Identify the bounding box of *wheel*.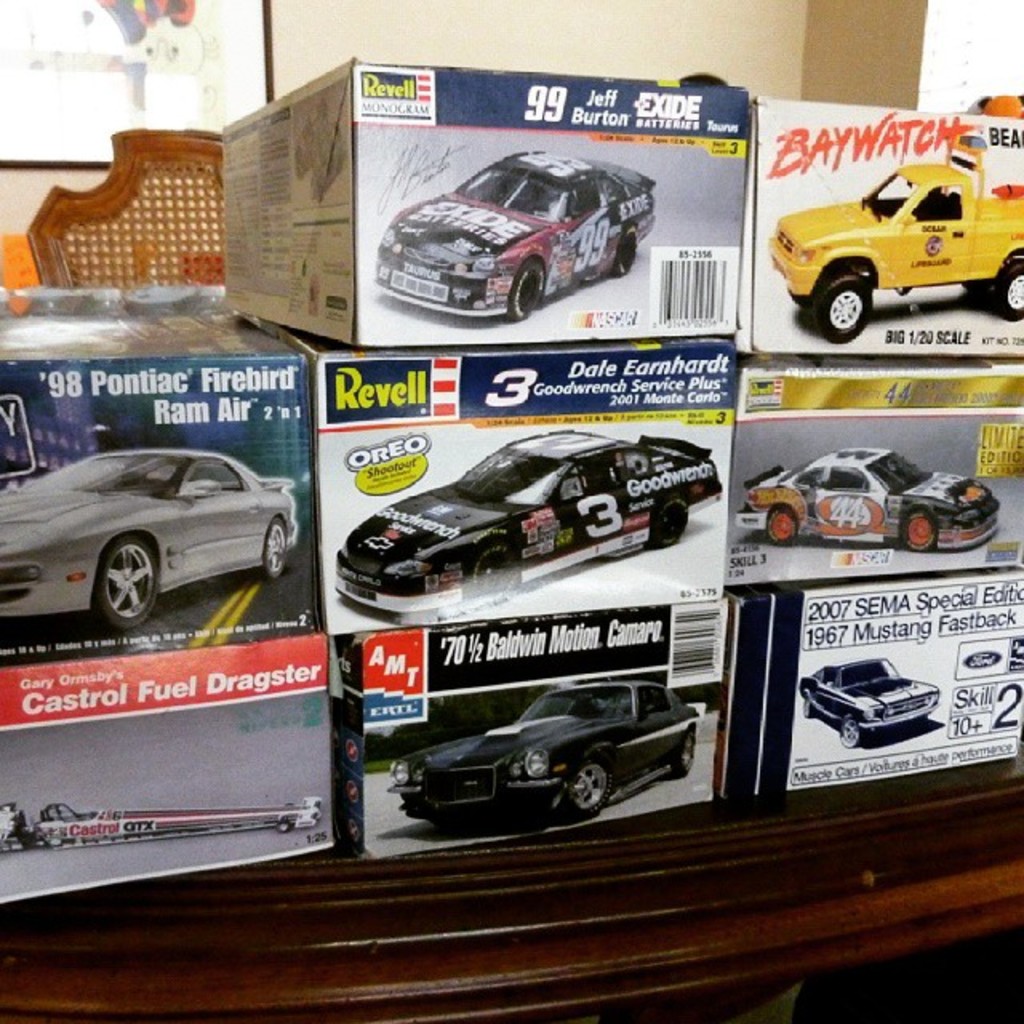
<bbox>269, 522, 291, 570</bbox>.
